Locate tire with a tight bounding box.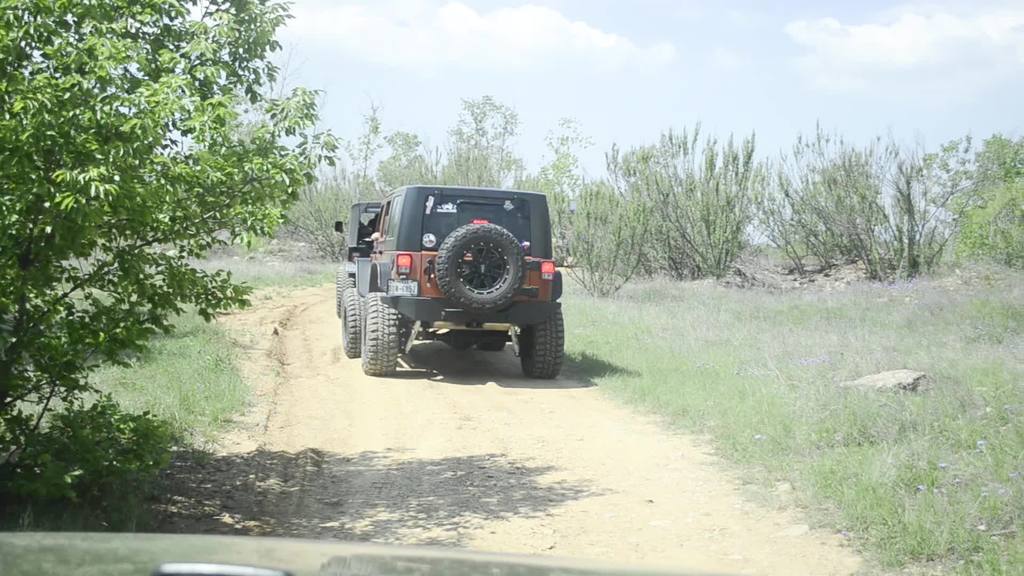
(x1=520, y1=308, x2=563, y2=376).
